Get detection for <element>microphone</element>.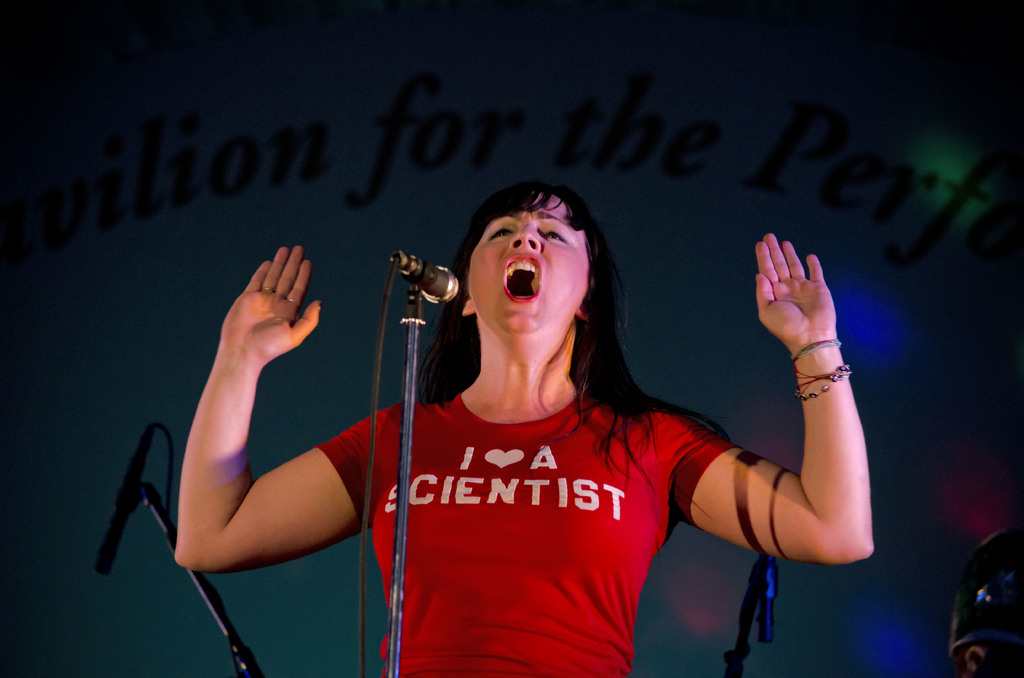
Detection: {"x1": 94, "y1": 426, "x2": 160, "y2": 575}.
